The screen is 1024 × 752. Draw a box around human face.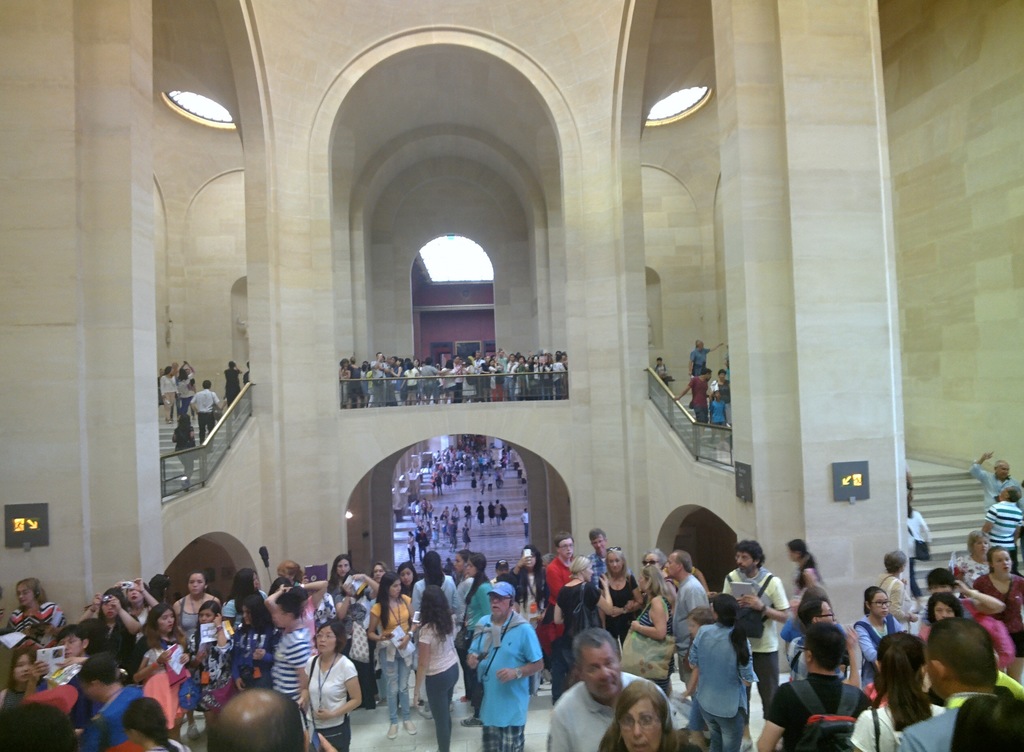
BBox(101, 603, 116, 623).
